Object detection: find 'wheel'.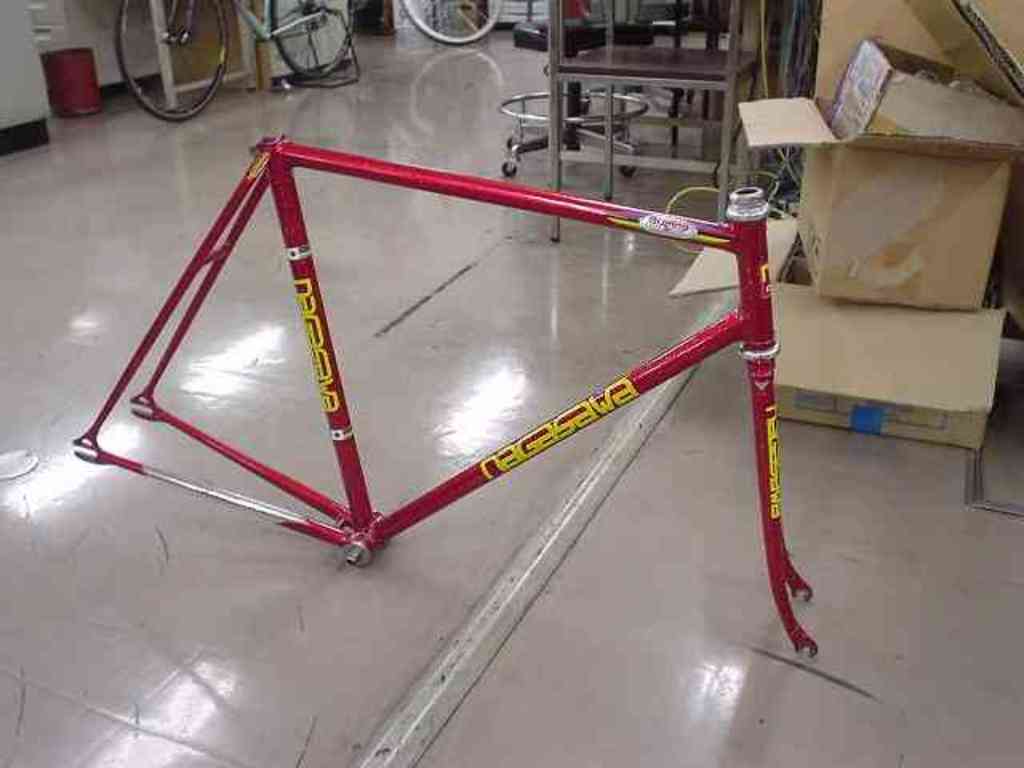
select_region(398, 0, 501, 46).
